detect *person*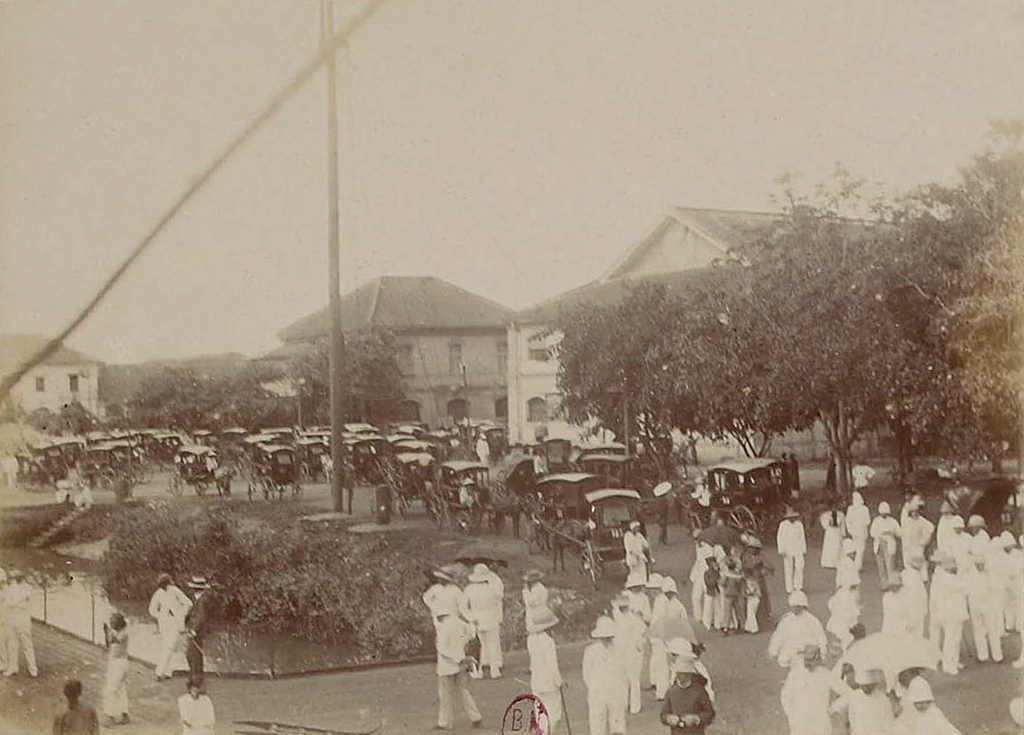
[895, 497, 929, 580]
